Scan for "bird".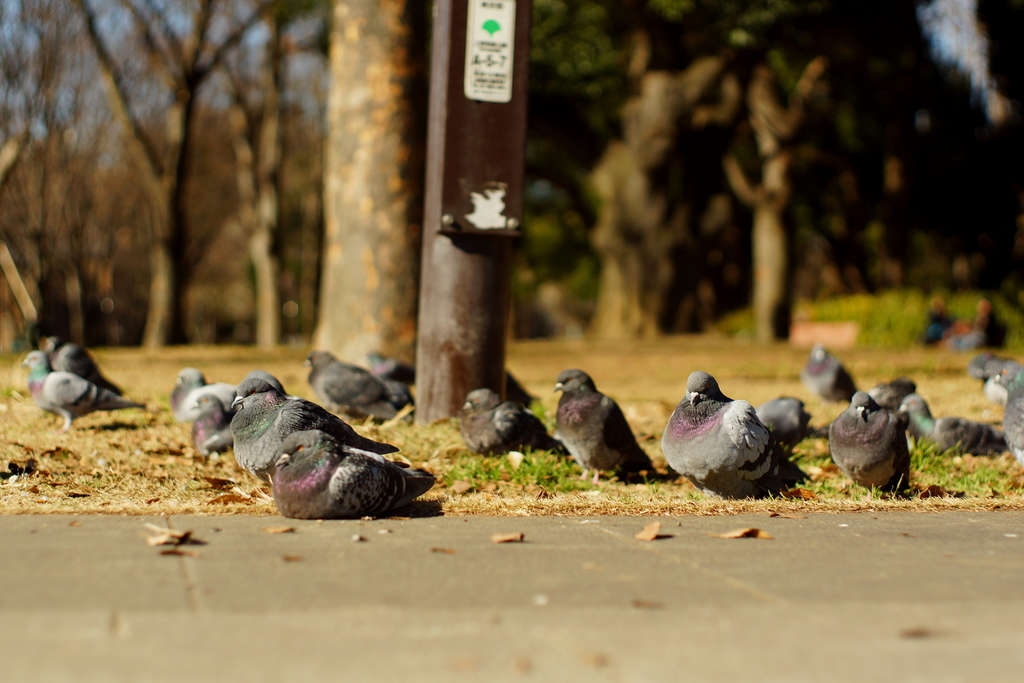
Scan result: (365, 349, 413, 386).
